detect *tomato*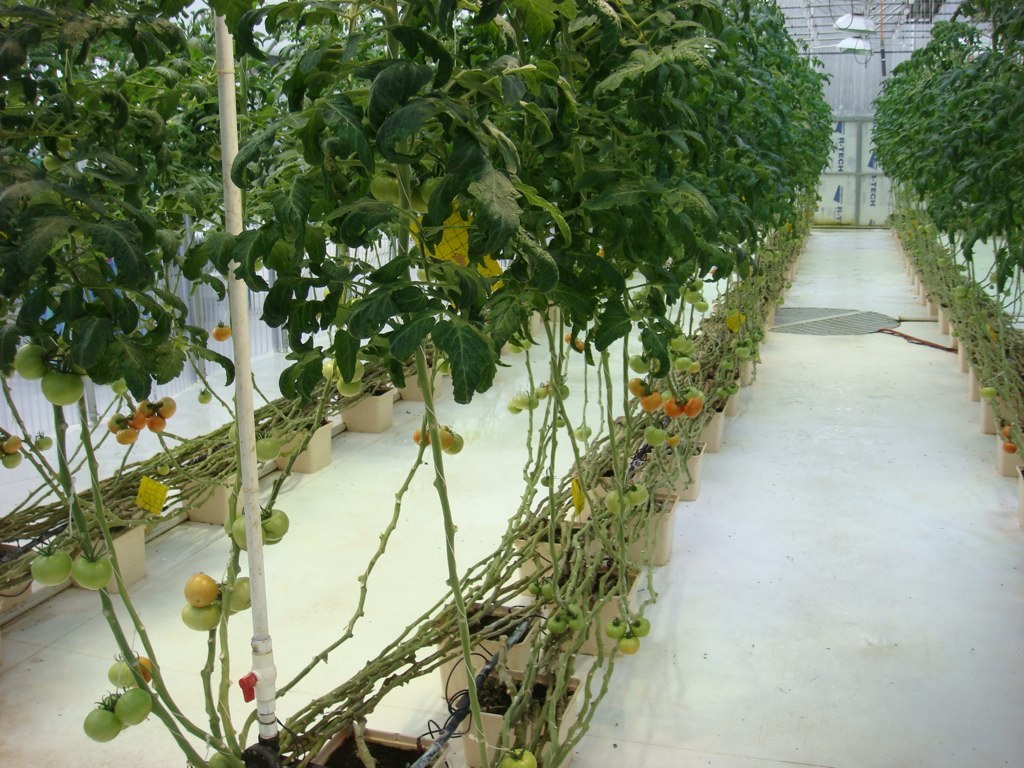
<bbox>447, 431, 462, 453</bbox>
